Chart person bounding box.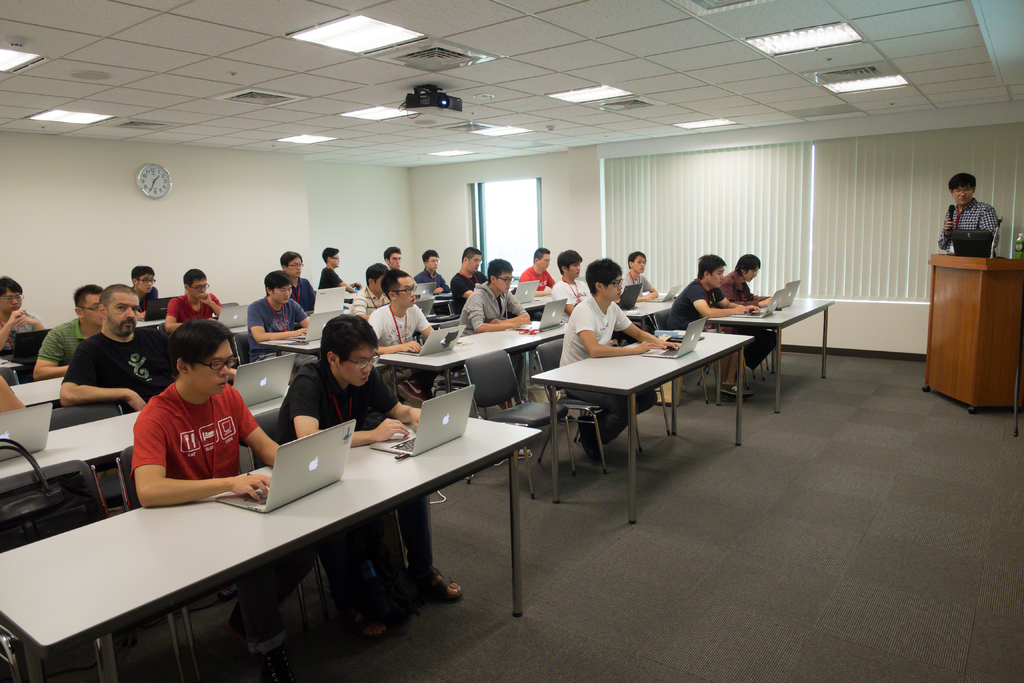
Charted: x1=945 y1=172 x2=1005 y2=270.
